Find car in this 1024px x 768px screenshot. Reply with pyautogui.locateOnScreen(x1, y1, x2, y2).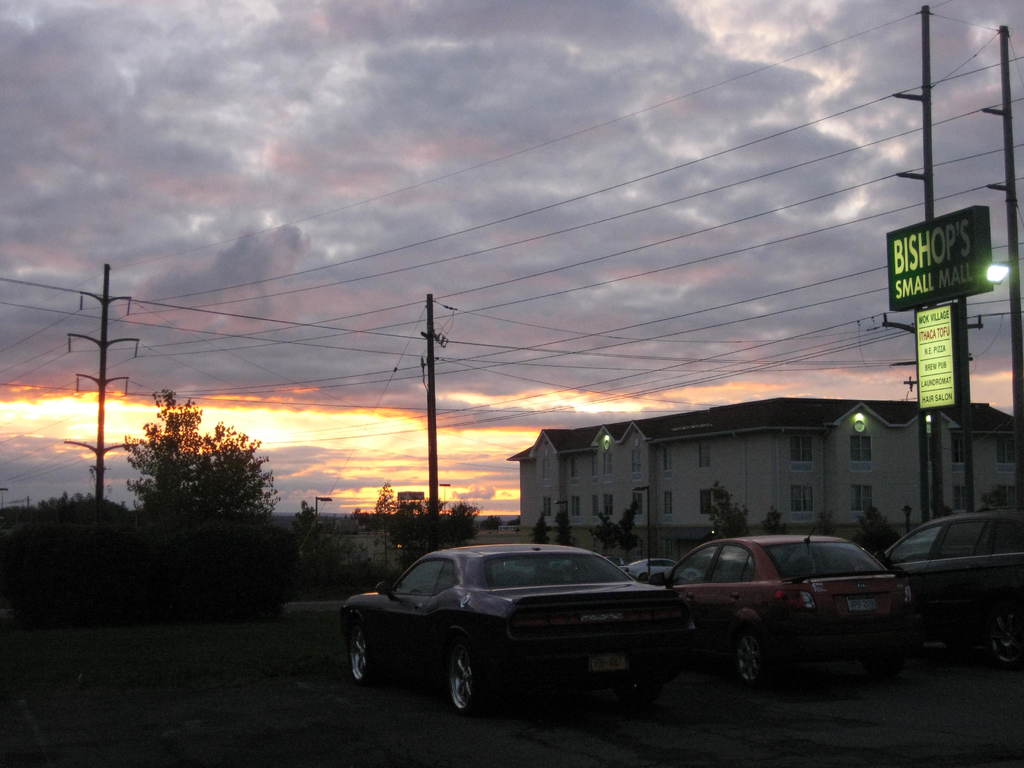
pyautogui.locateOnScreen(621, 557, 701, 582).
